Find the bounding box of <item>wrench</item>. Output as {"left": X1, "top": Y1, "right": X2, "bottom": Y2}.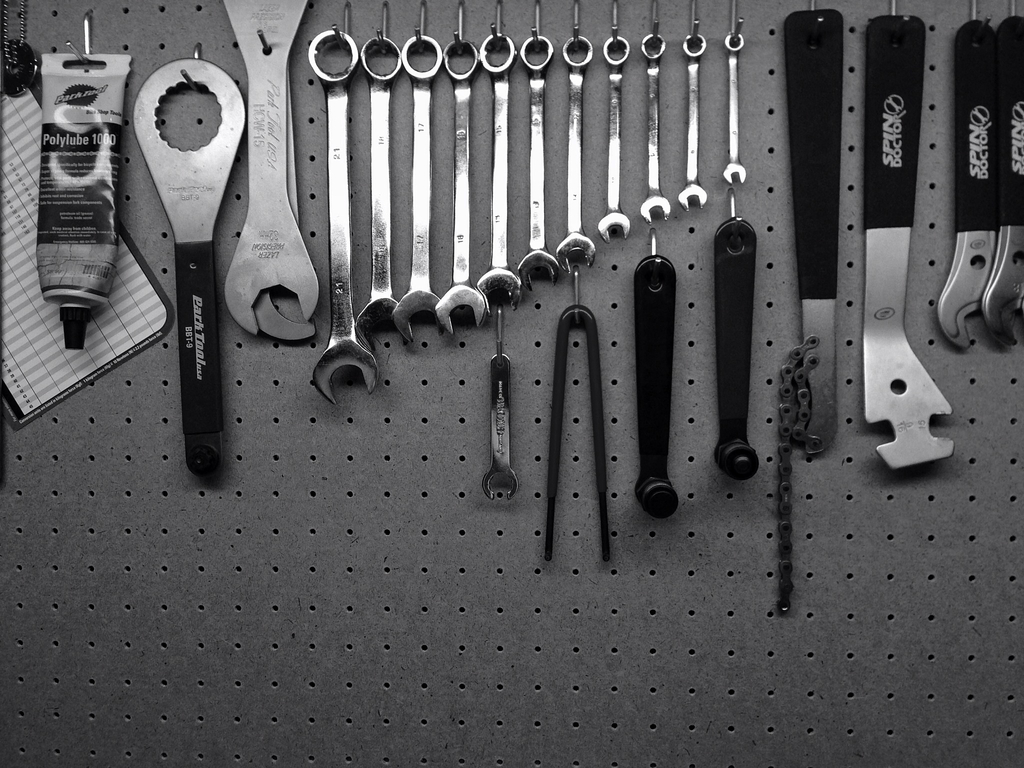
{"left": 312, "top": 28, "right": 378, "bottom": 407}.
